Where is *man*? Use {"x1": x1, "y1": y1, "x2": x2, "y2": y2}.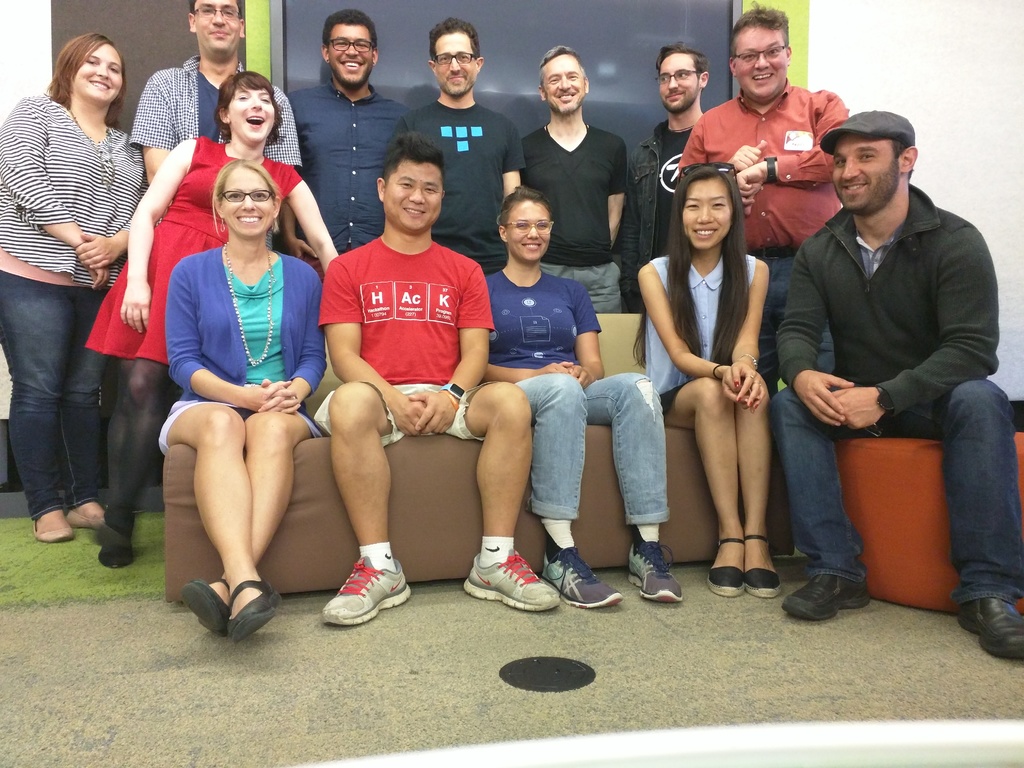
{"x1": 678, "y1": 4, "x2": 854, "y2": 376}.
